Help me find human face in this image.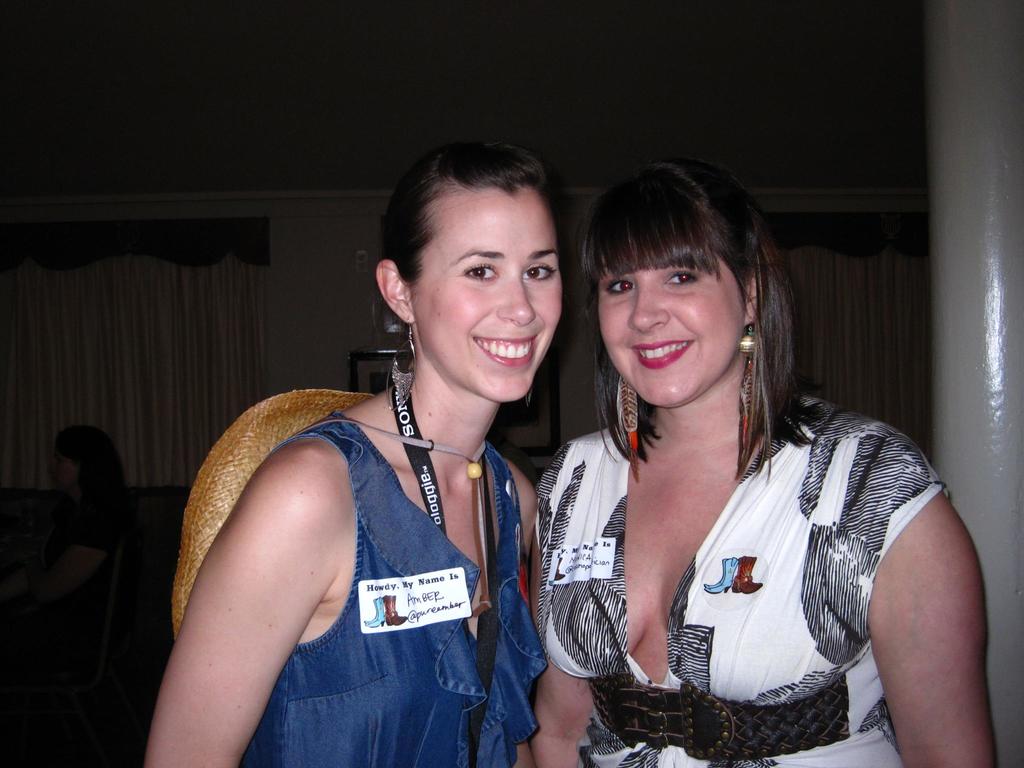
Found it: left=597, top=260, right=743, bottom=404.
